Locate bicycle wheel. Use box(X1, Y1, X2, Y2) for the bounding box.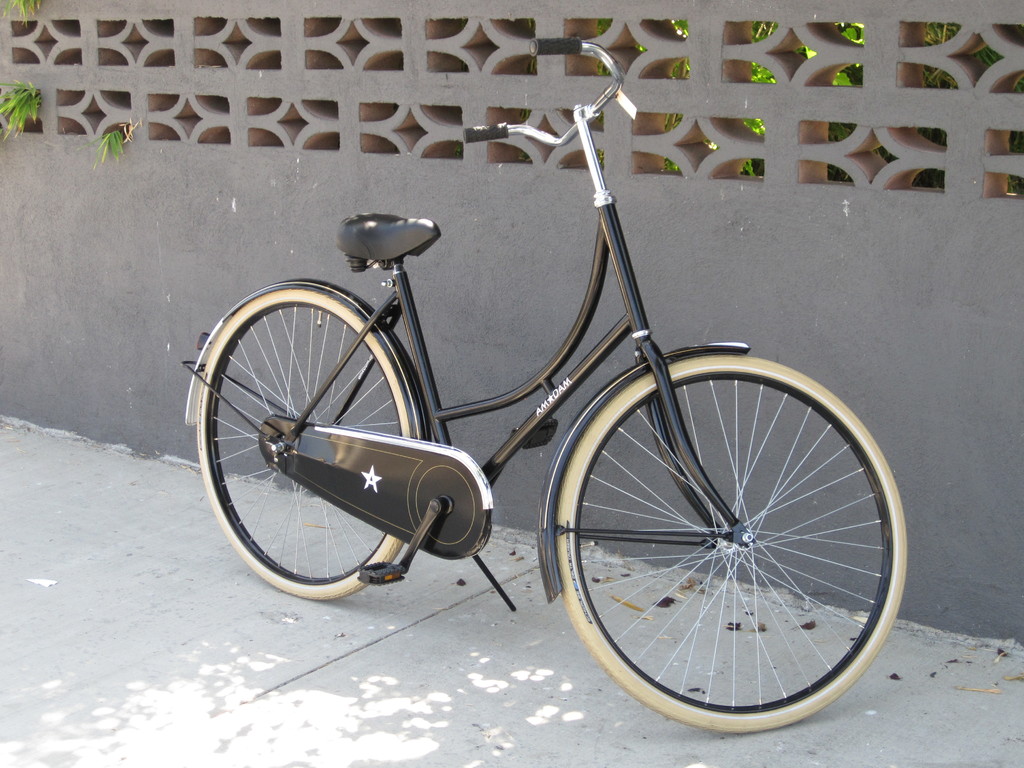
box(193, 278, 417, 604).
